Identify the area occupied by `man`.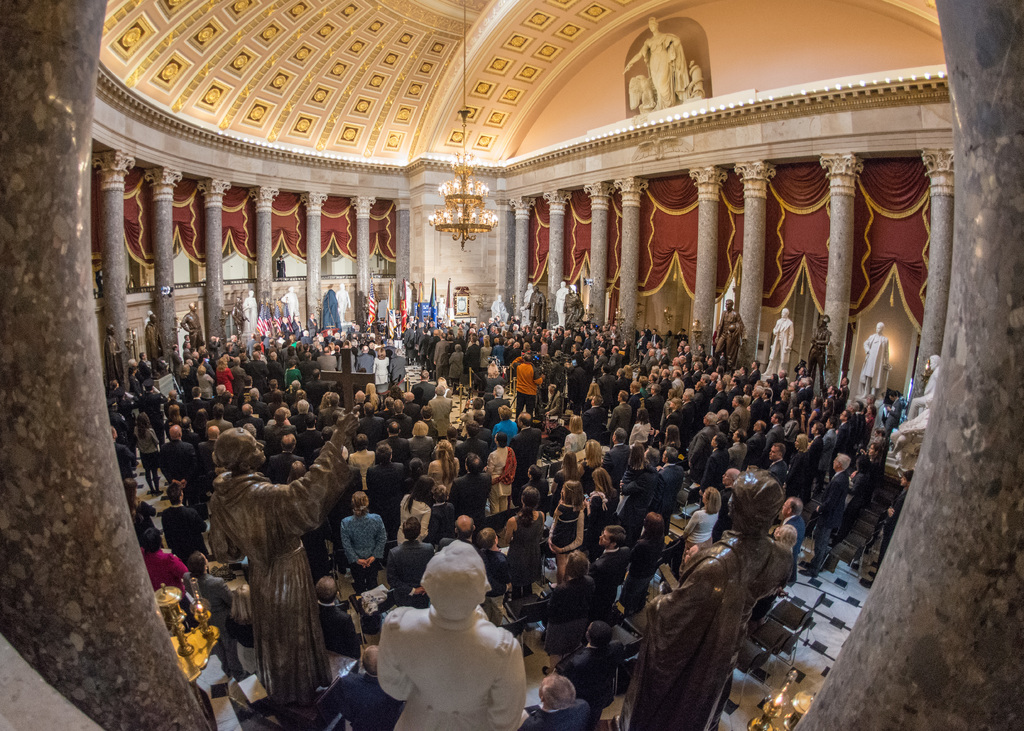
Area: (523,282,547,324).
